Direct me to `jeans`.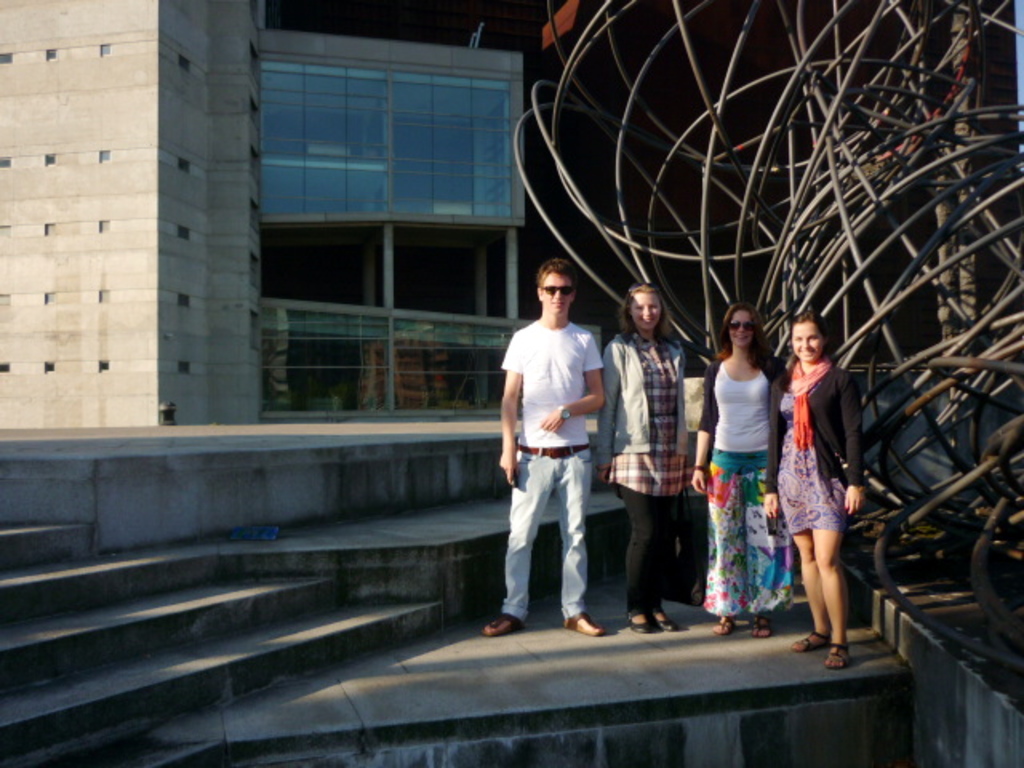
Direction: x1=499, y1=440, x2=594, y2=627.
